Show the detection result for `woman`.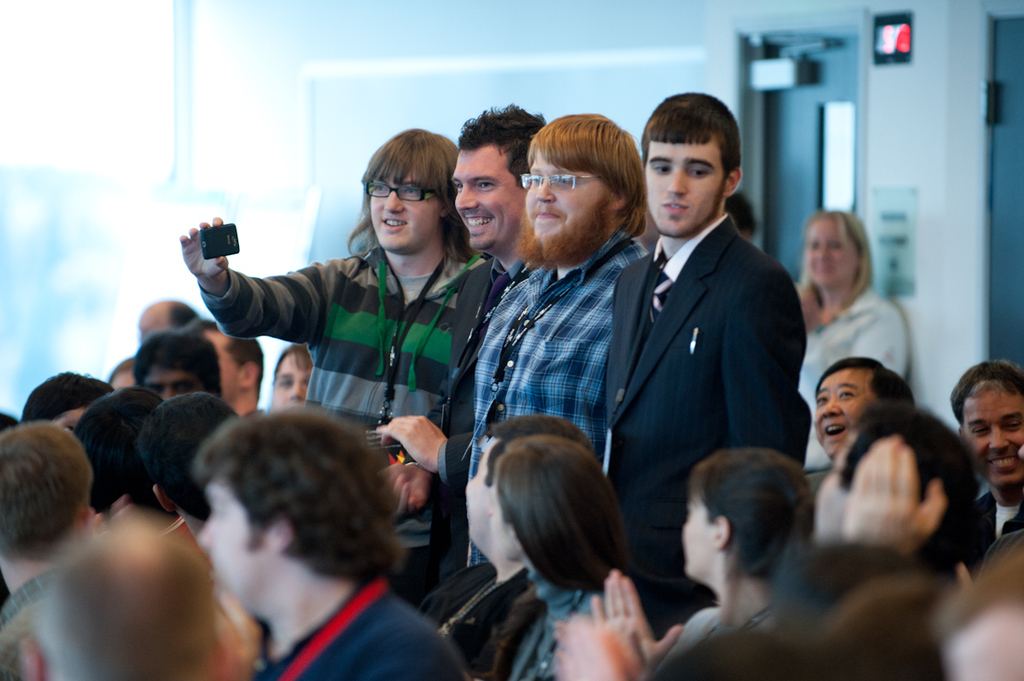
bbox=(469, 435, 708, 680).
